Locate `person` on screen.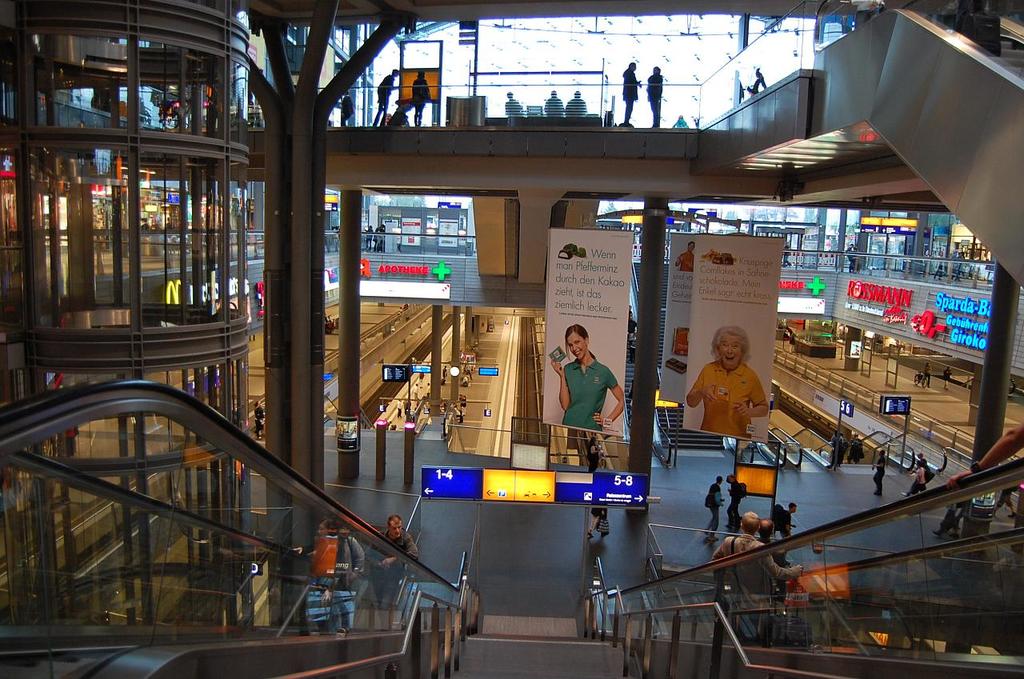
On screen at left=755, top=517, right=788, bottom=615.
